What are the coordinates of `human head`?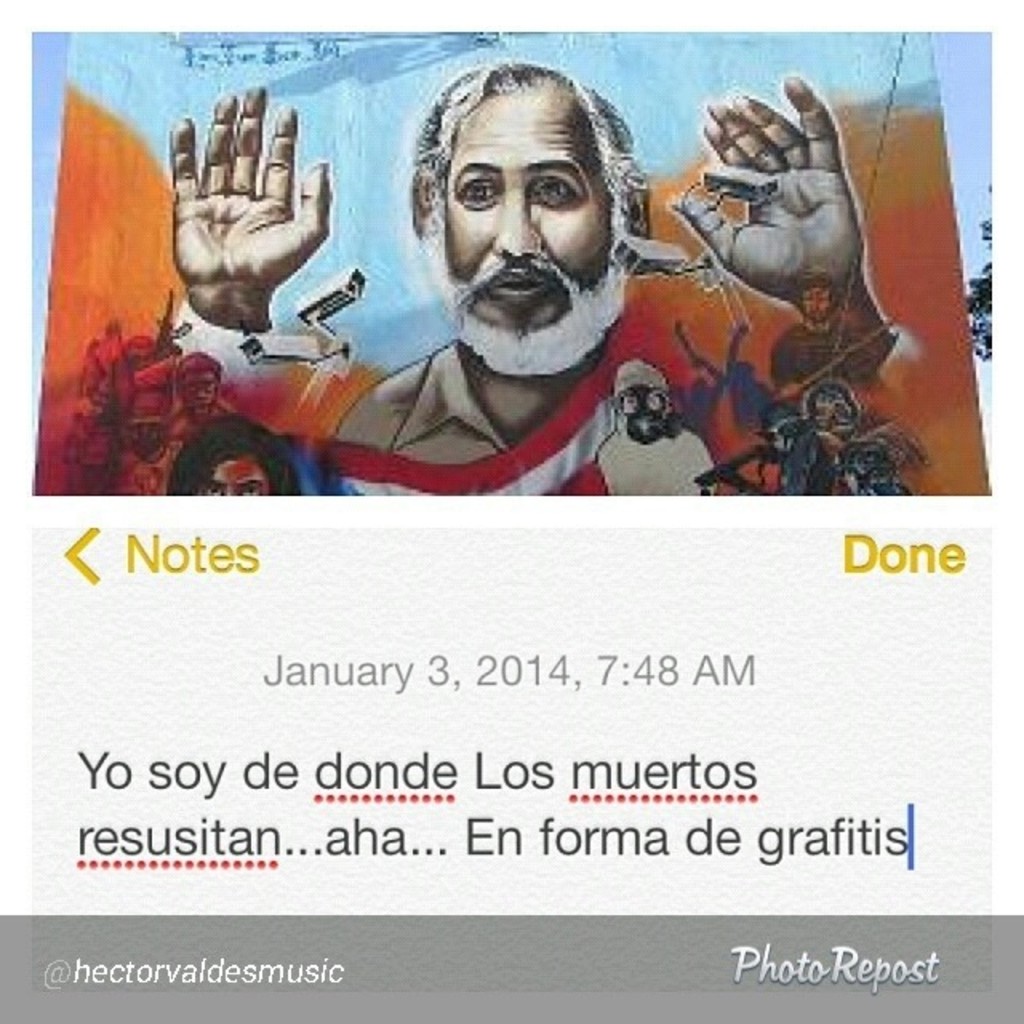
<region>406, 53, 653, 378</region>.
